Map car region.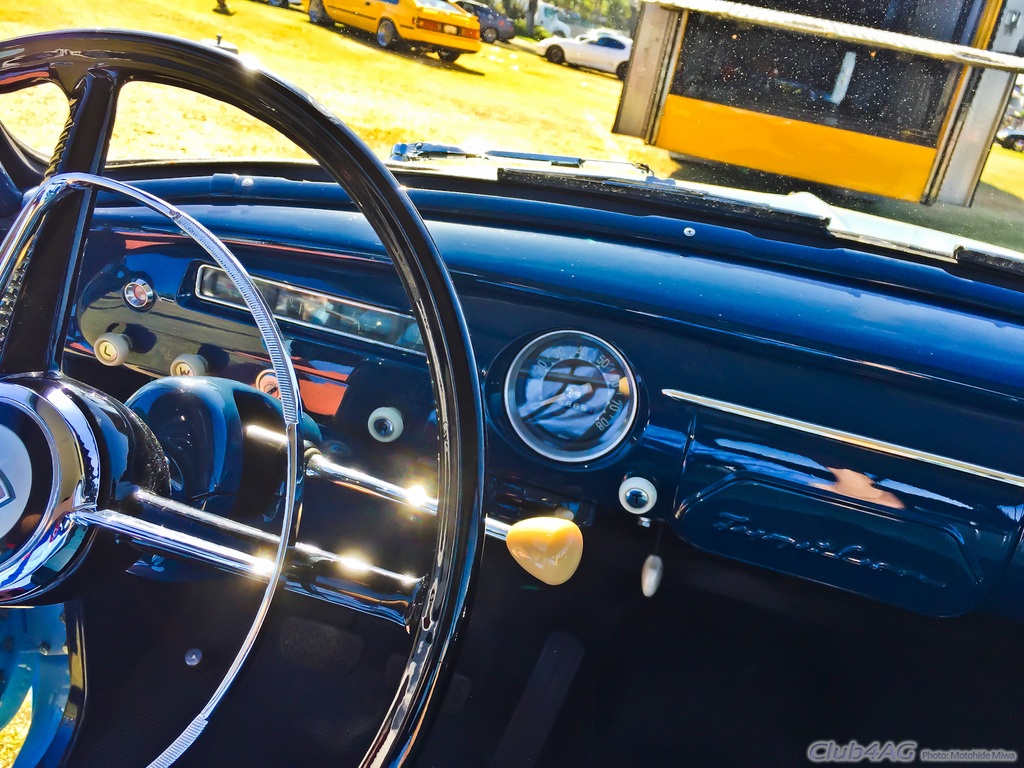
Mapped to 252, 0, 299, 8.
